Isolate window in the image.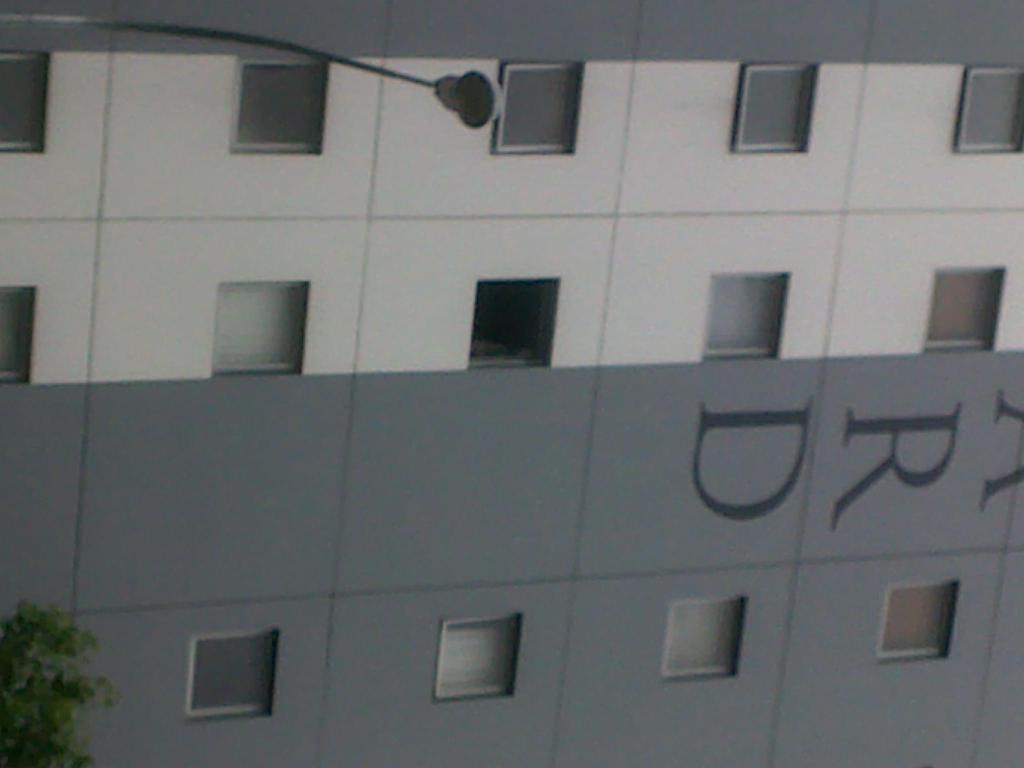
Isolated region: detection(700, 273, 792, 361).
